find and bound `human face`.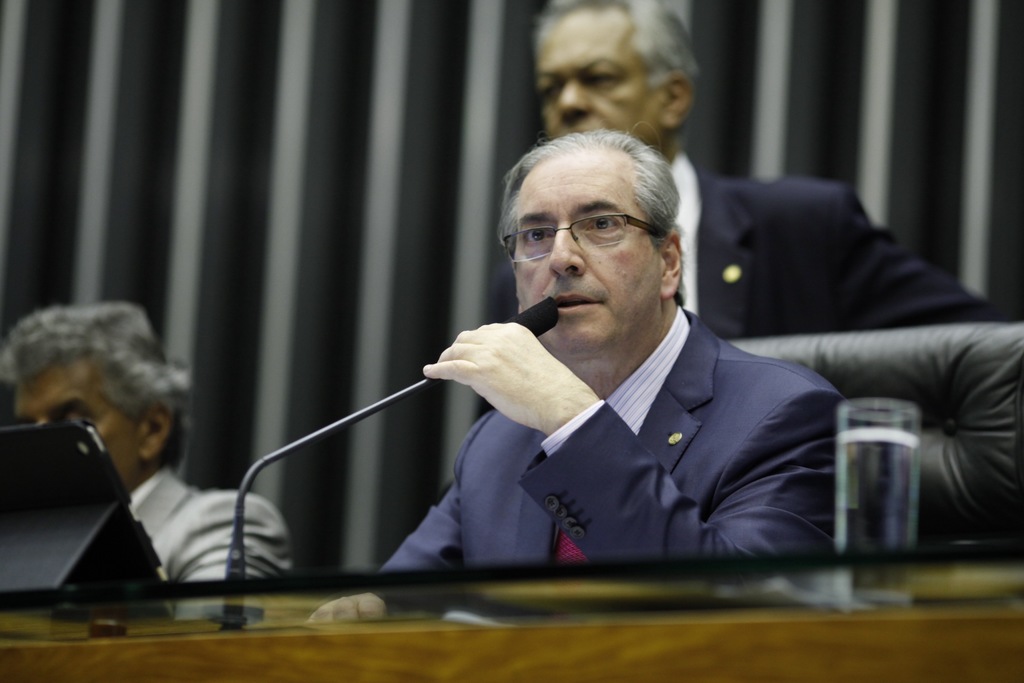
Bound: [x1=535, y1=12, x2=662, y2=147].
